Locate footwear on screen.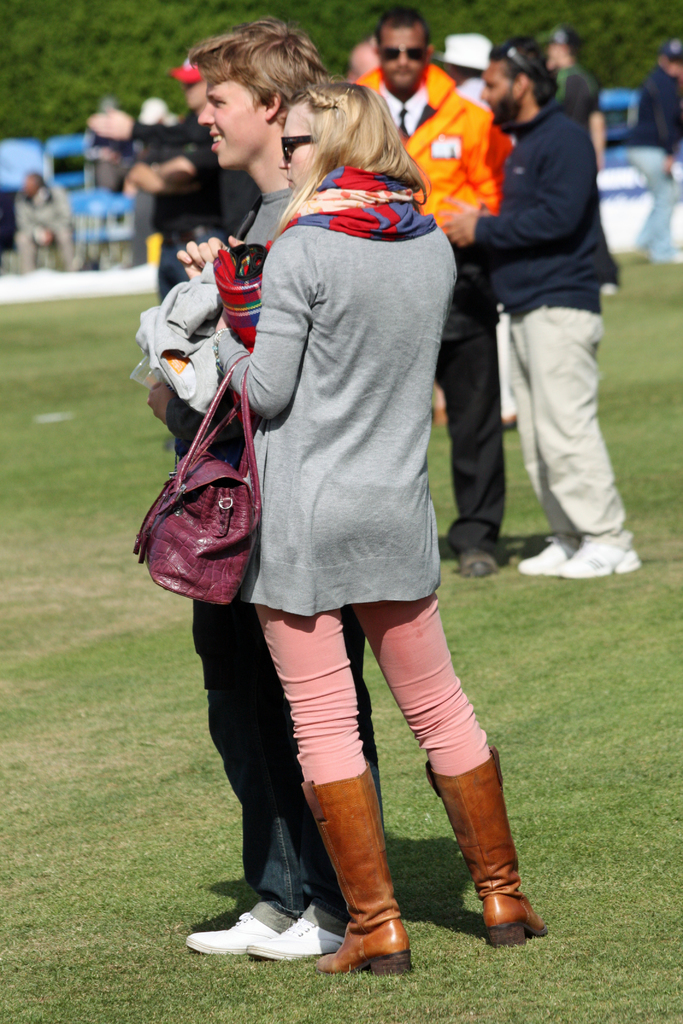
On screen at x1=554 y1=534 x2=643 y2=577.
